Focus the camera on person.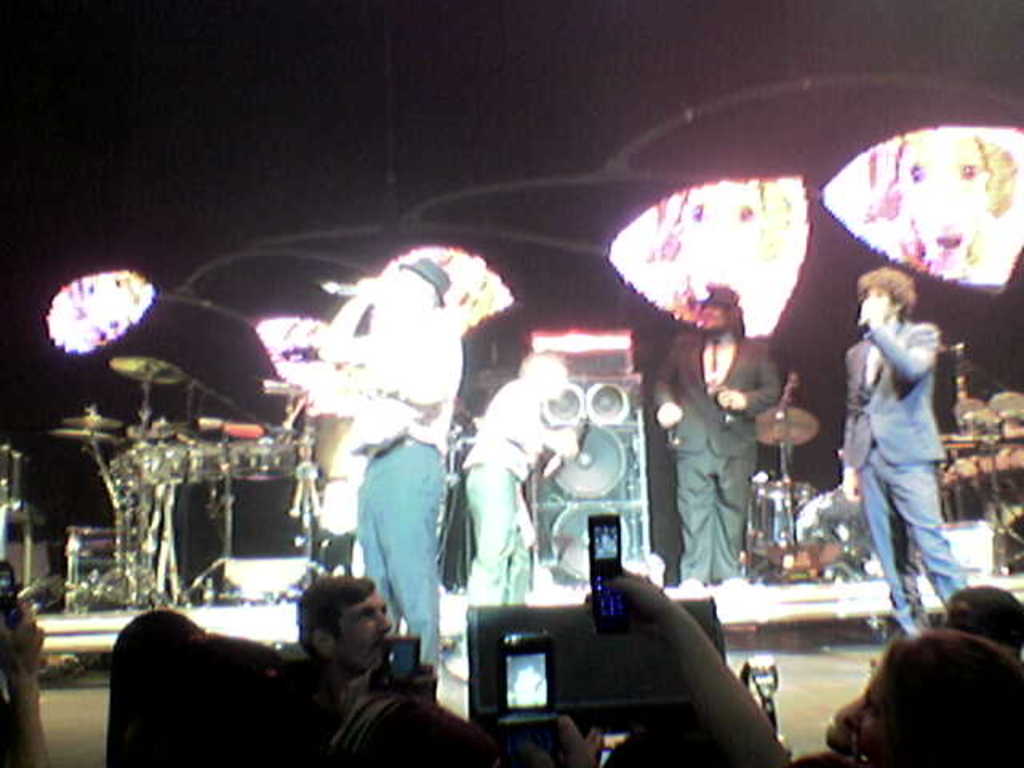
Focus region: left=842, top=264, right=970, bottom=634.
